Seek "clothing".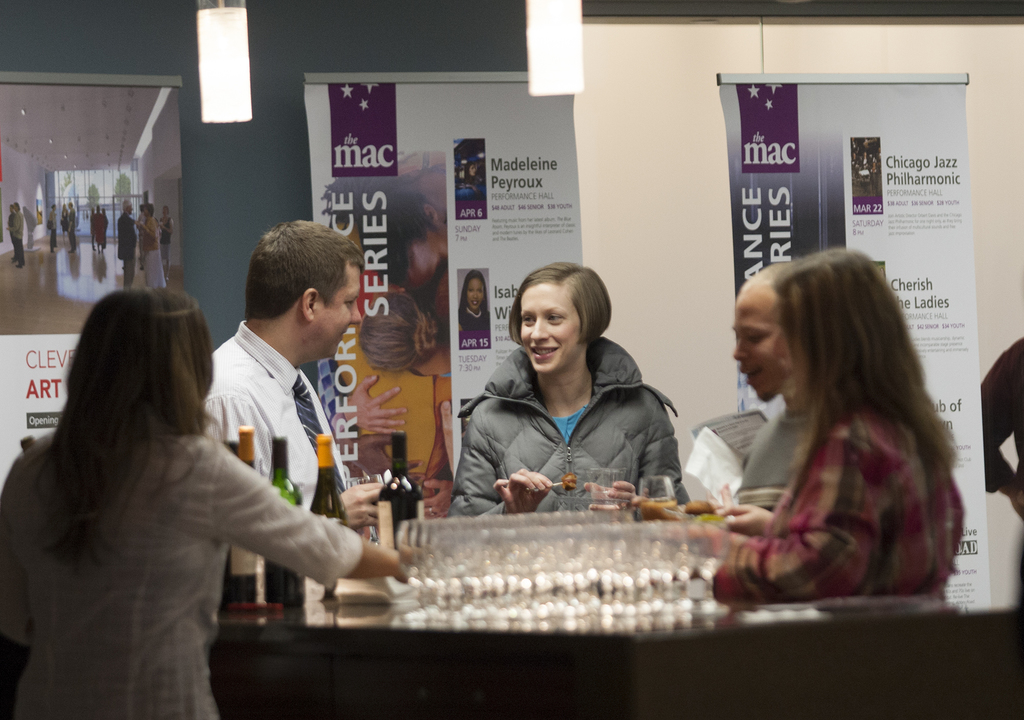
<bbox>734, 402, 822, 523</bbox>.
